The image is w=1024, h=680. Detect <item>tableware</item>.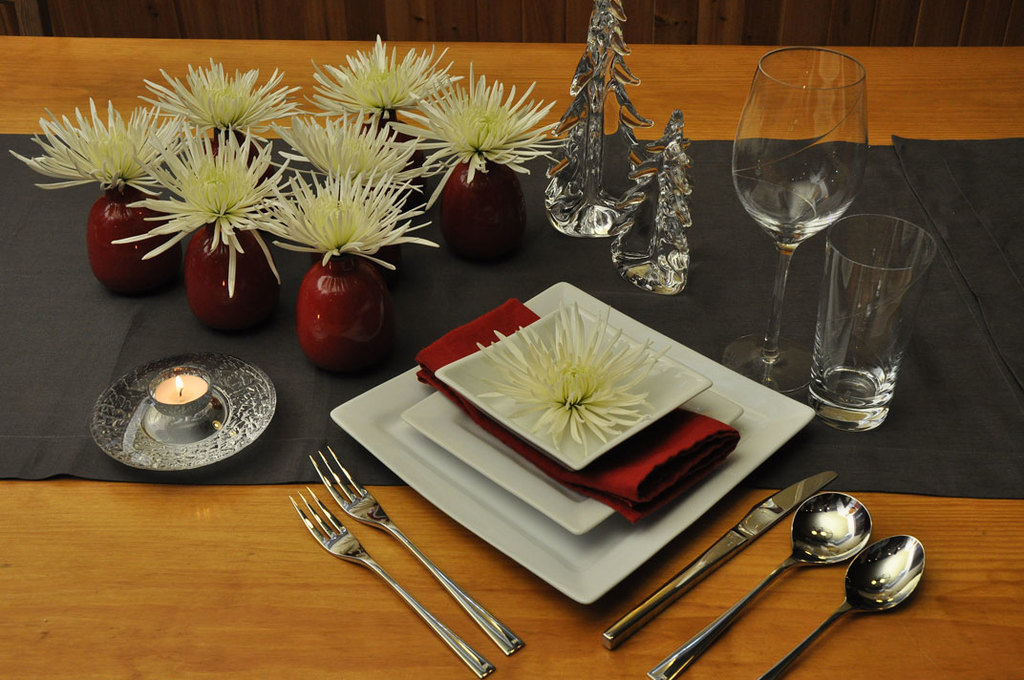
Detection: [left=95, top=348, right=276, bottom=472].
